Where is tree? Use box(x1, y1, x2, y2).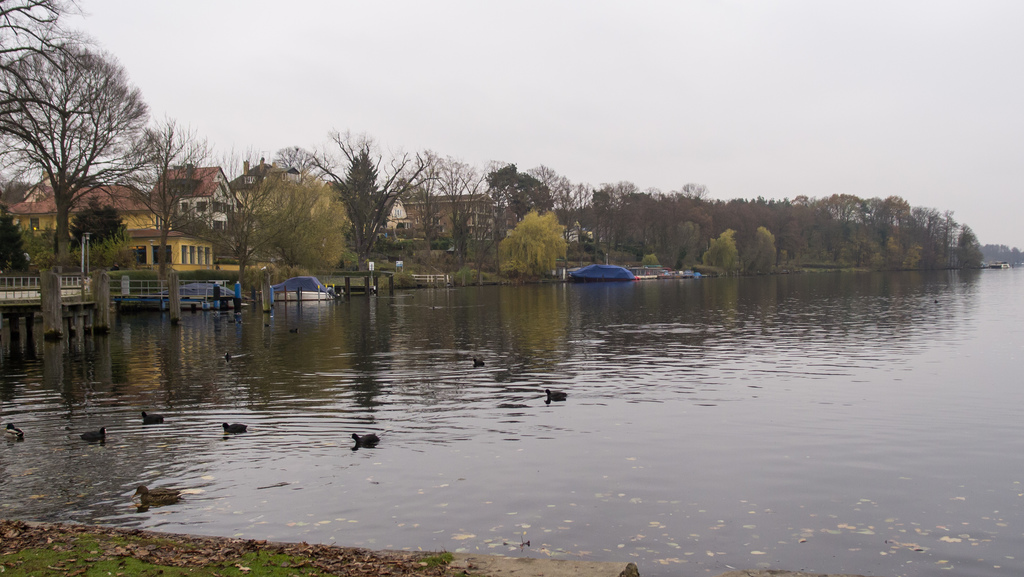
box(18, 4, 153, 304).
